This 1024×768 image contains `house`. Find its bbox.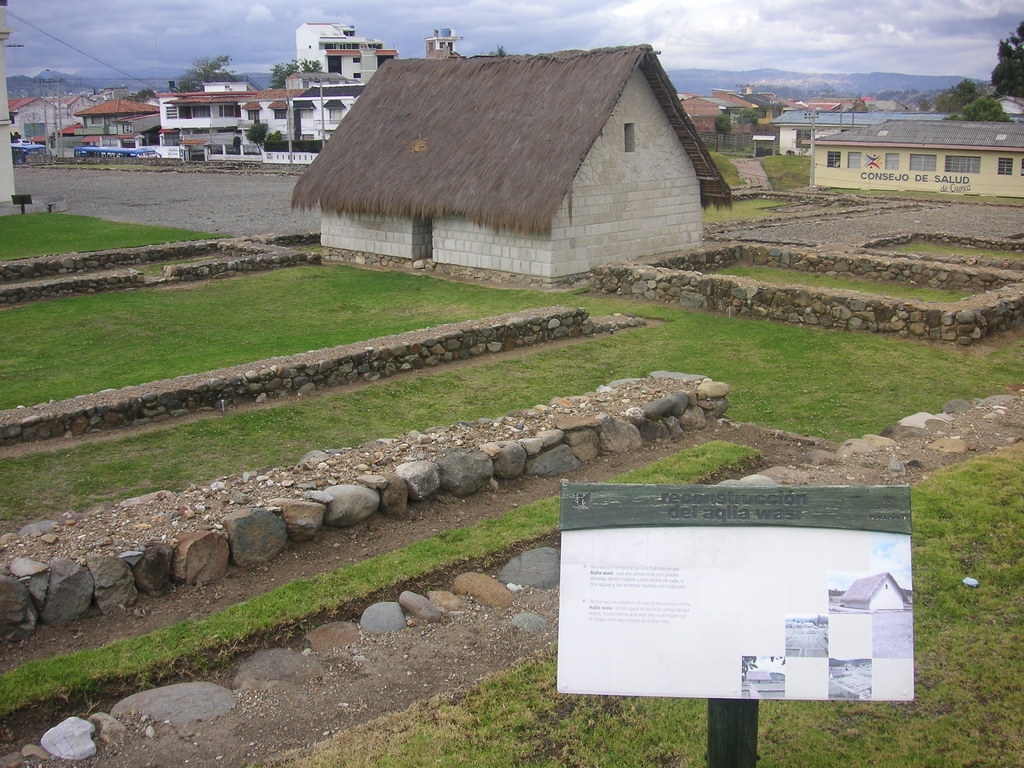
l=302, t=11, r=717, b=299.
